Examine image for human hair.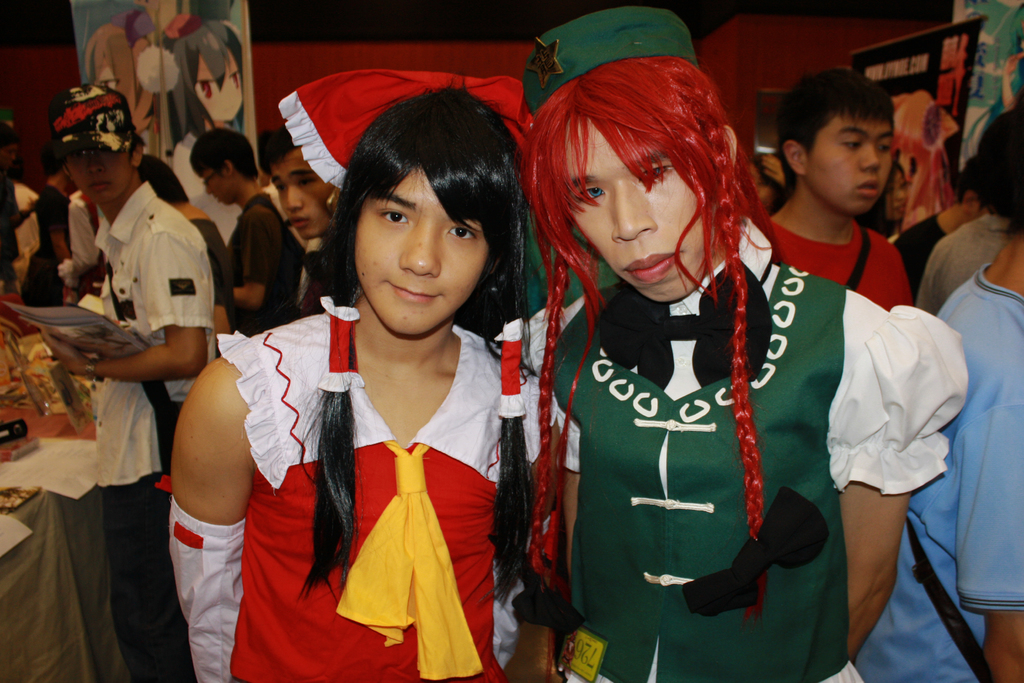
Examination result: Rect(189, 124, 256, 178).
